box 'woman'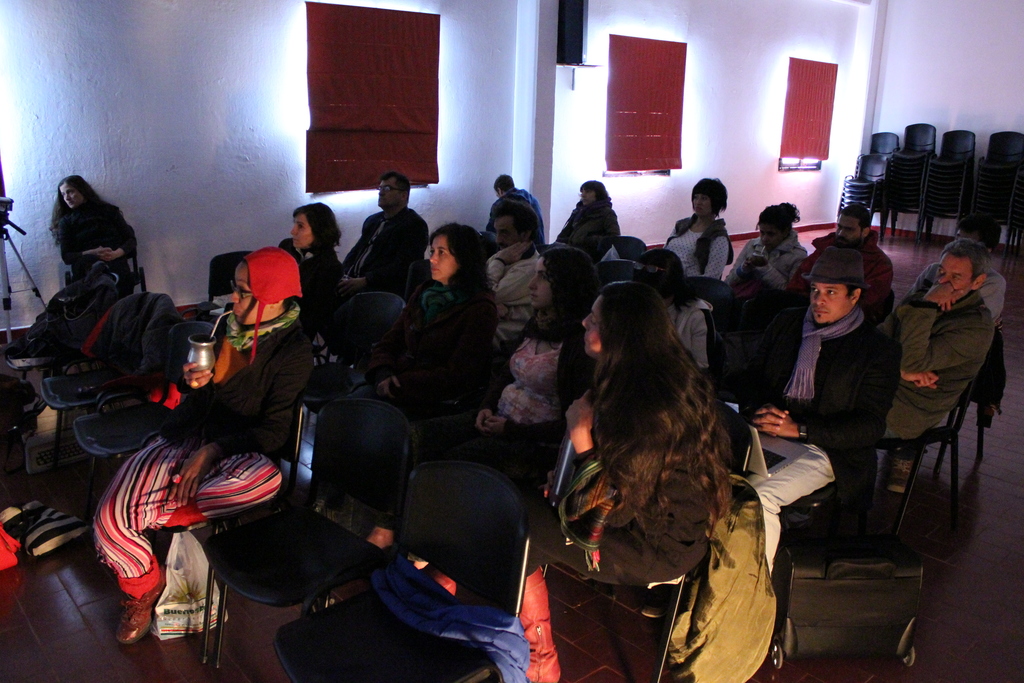
(622, 252, 714, 384)
